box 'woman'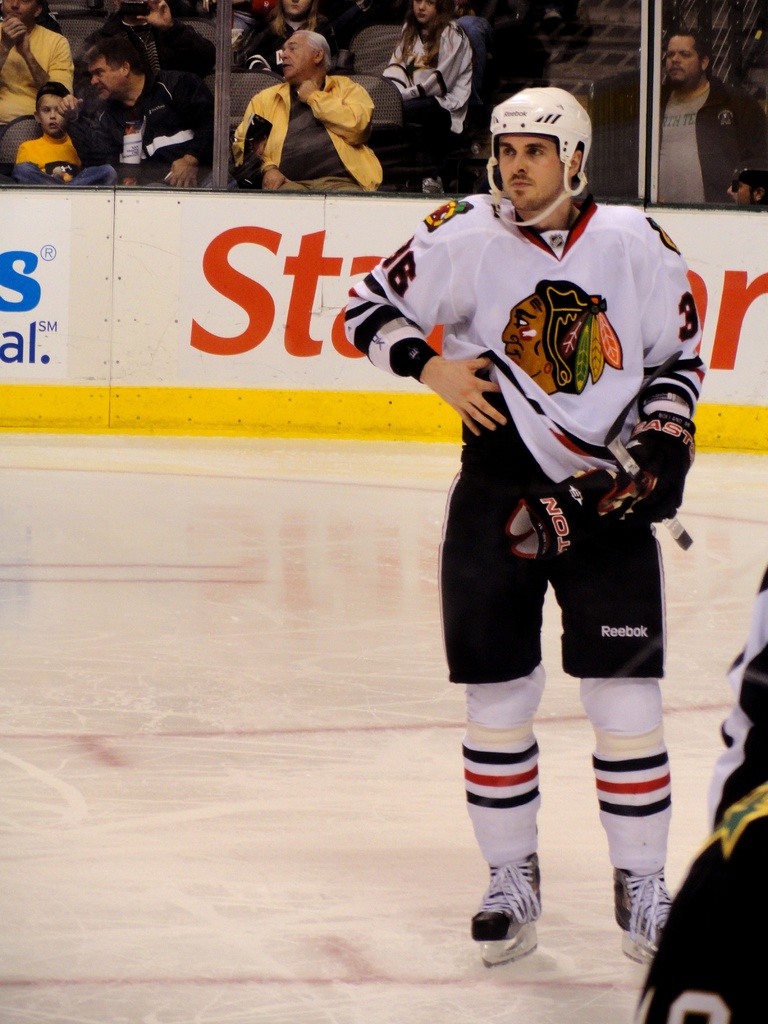
(230, 0, 332, 74)
